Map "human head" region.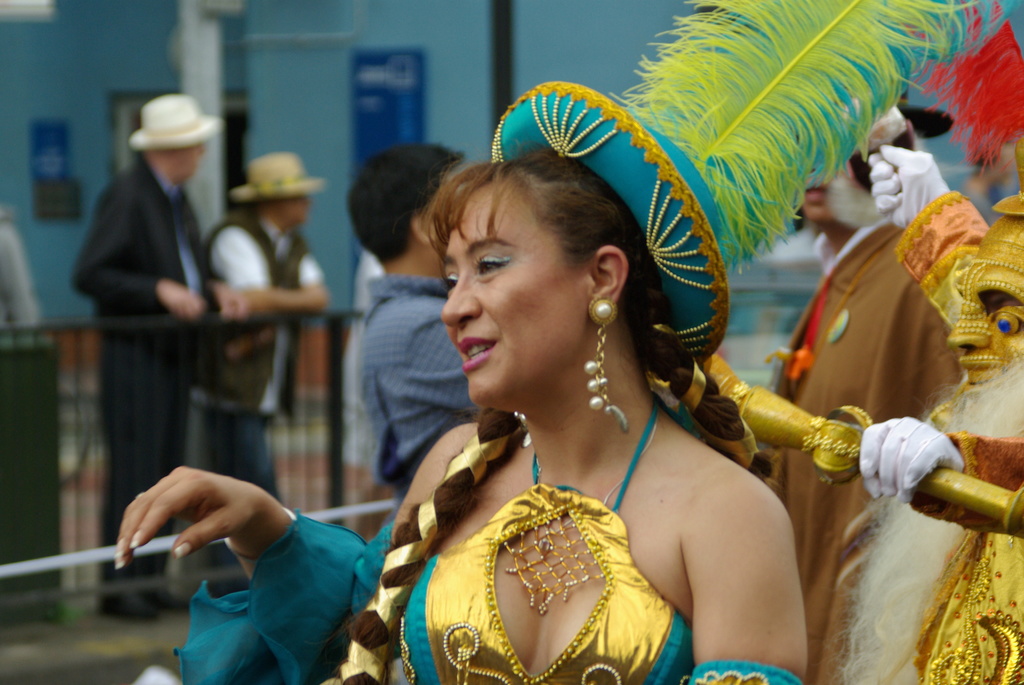
Mapped to bbox(418, 74, 760, 379).
